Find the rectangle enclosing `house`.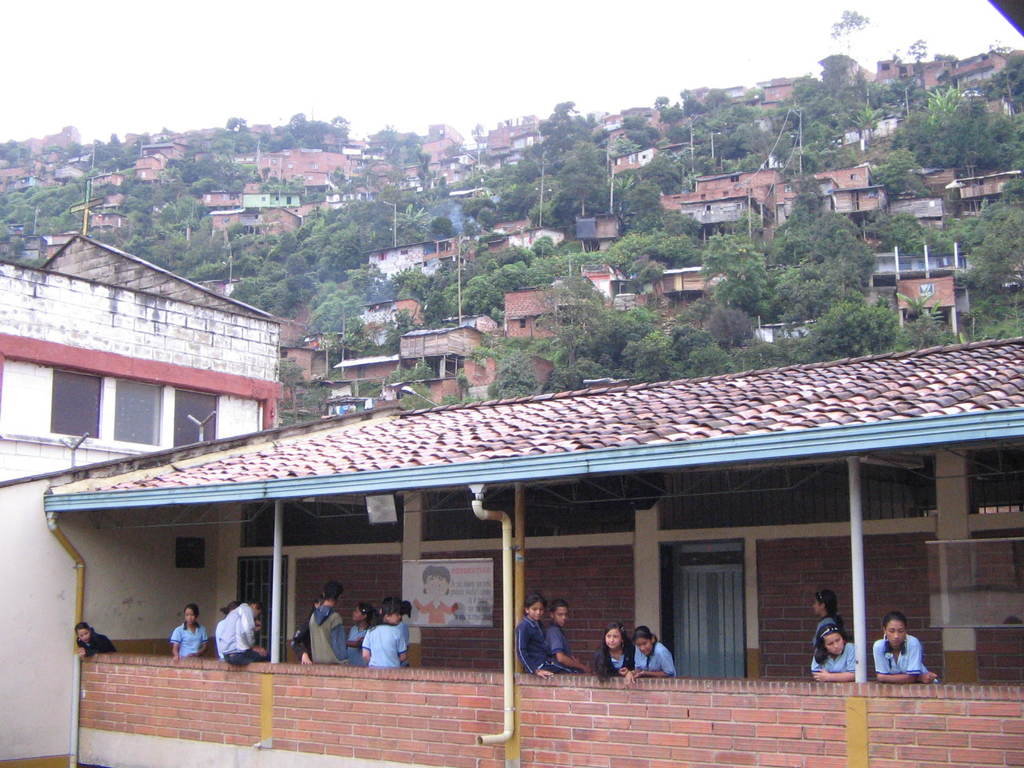
bbox=[262, 152, 365, 213].
